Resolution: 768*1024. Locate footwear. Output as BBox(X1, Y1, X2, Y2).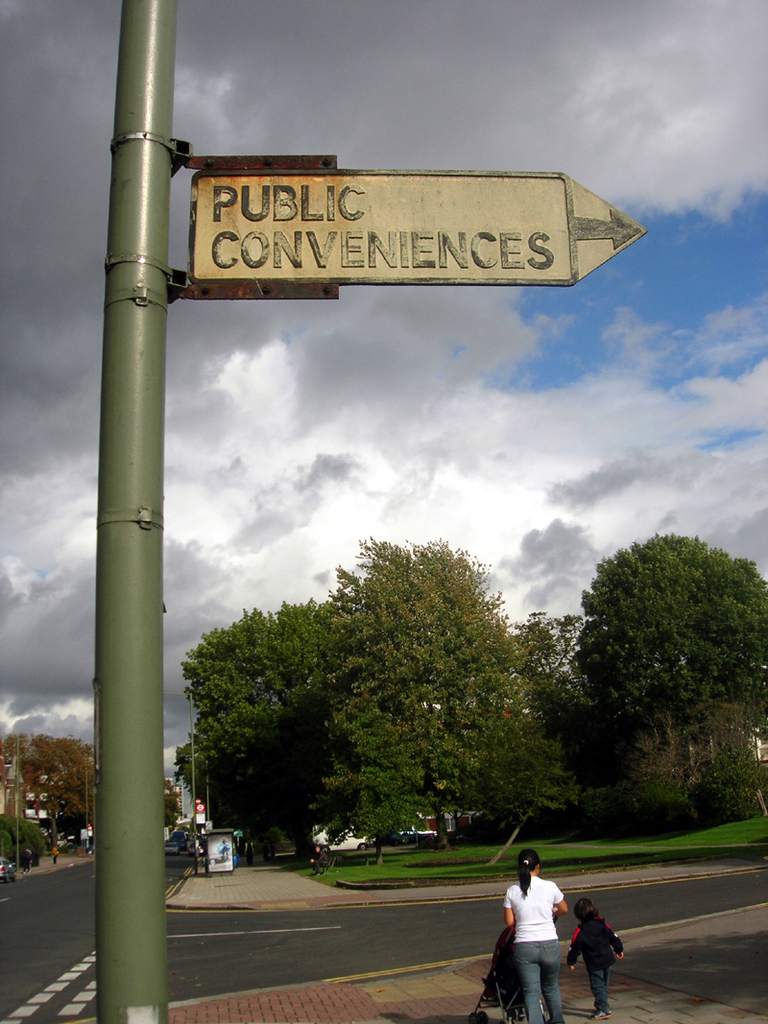
BBox(590, 1000, 610, 1018).
